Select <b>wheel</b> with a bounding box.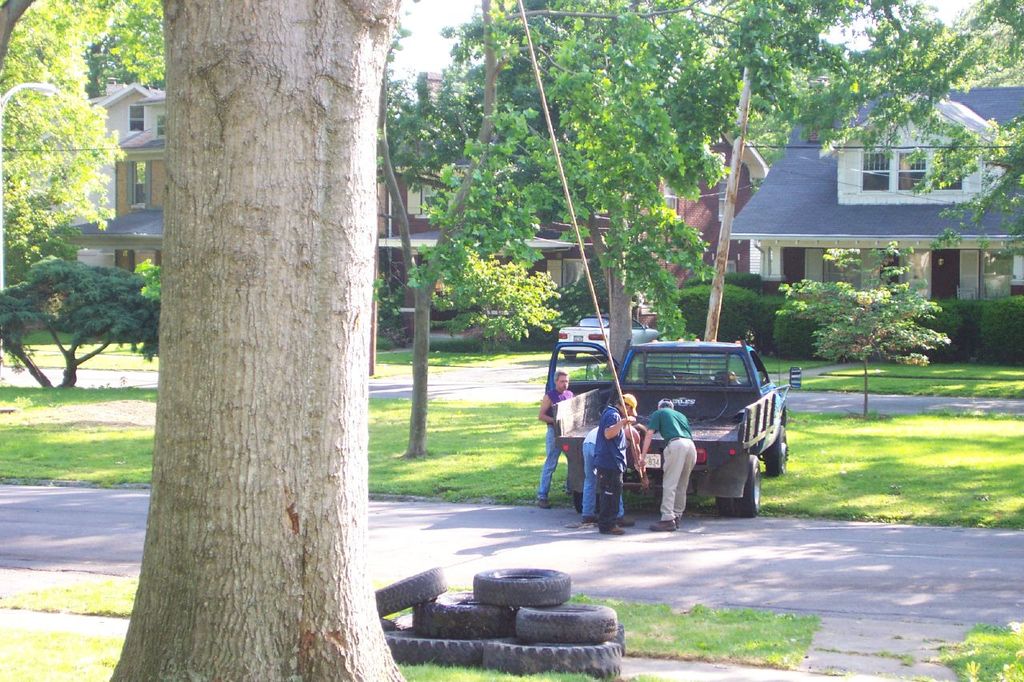
rect(574, 490, 600, 510).
